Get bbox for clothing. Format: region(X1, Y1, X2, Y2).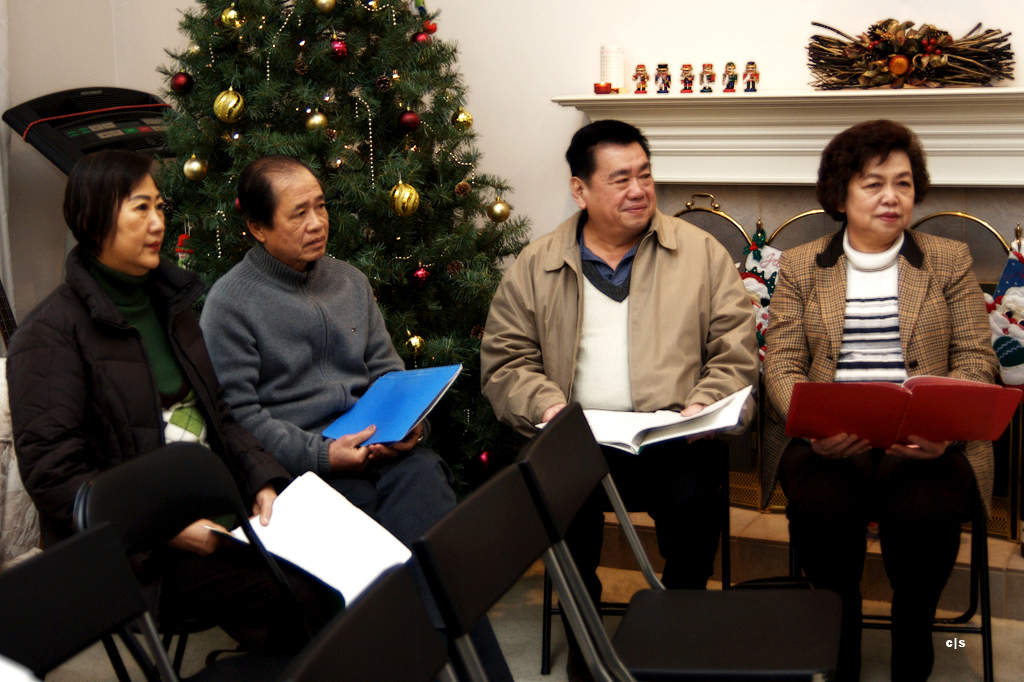
region(756, 159, 1006, 636).
